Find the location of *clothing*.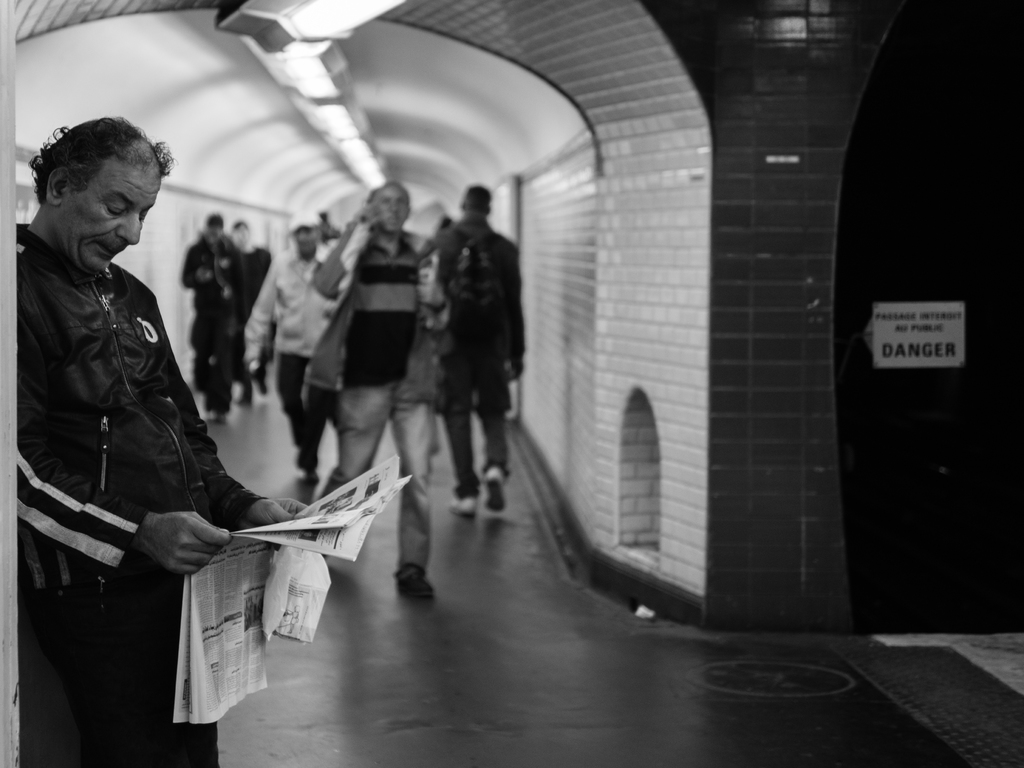
Location: [x1=413, y1=173, x2=523, y2=493].
